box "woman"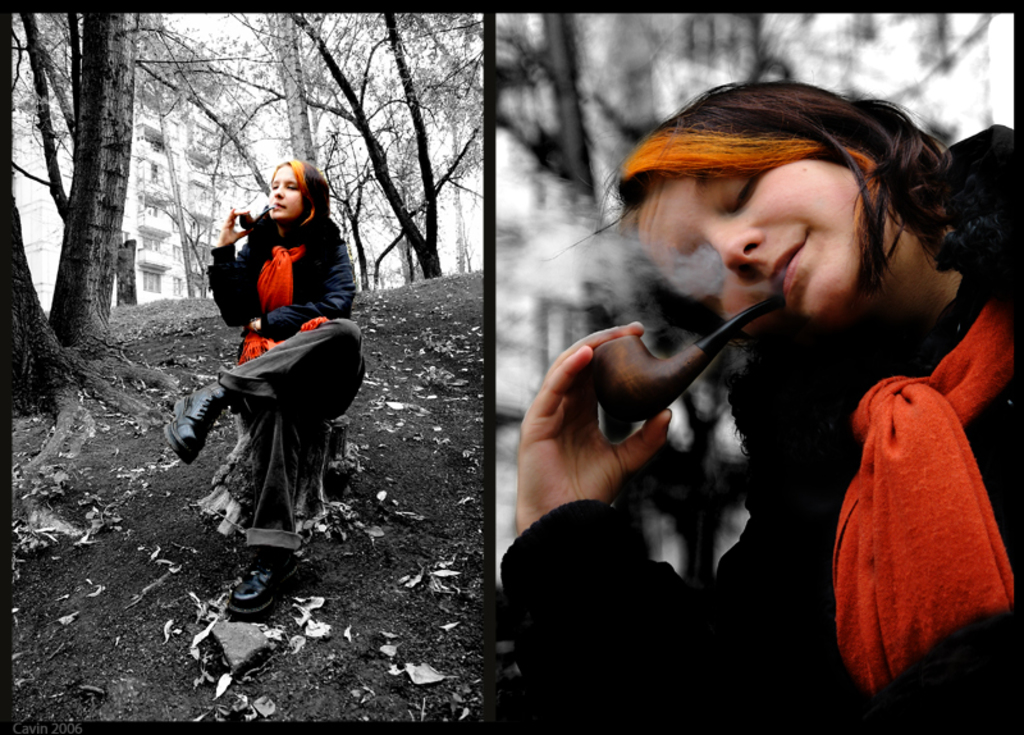
x1=497, y1=83, x2=1023, y2=729
